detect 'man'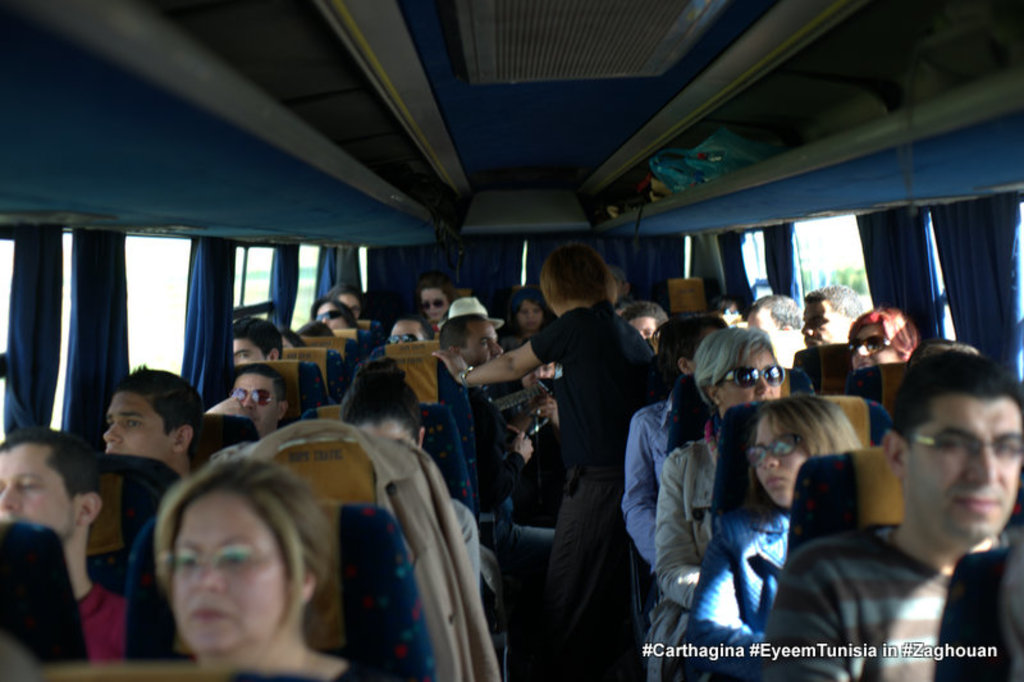
[x1=748, y1=297, x2=809, y2=367]
